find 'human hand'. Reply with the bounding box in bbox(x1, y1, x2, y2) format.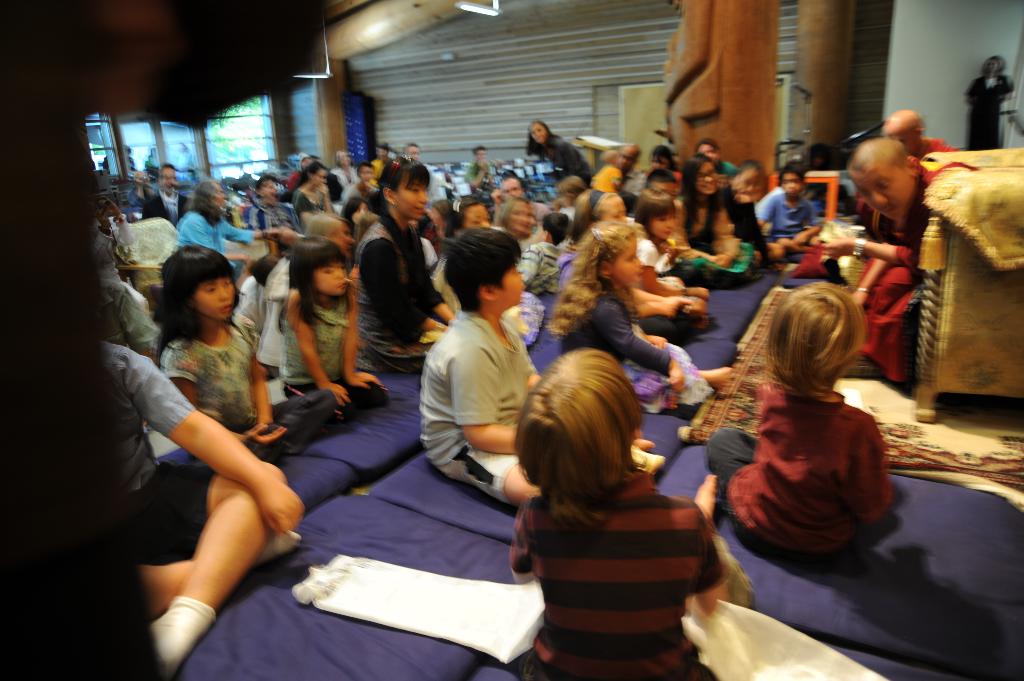
bbox(646, 333, 669, 351).
